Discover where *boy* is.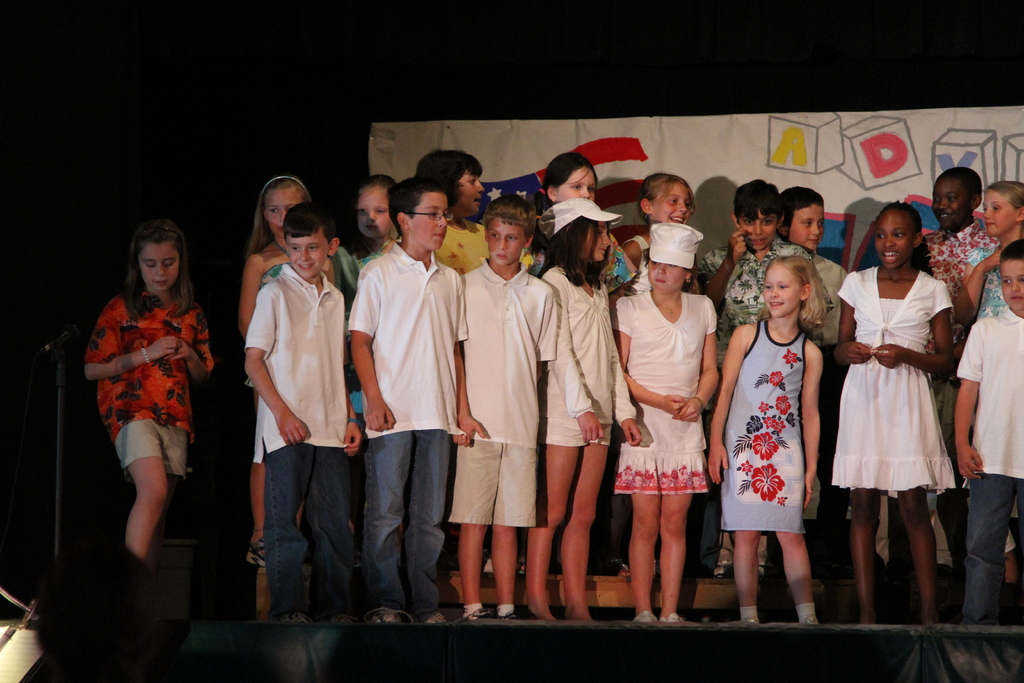
Discovered at [left=351, top=172, right=492, bottom=626].
